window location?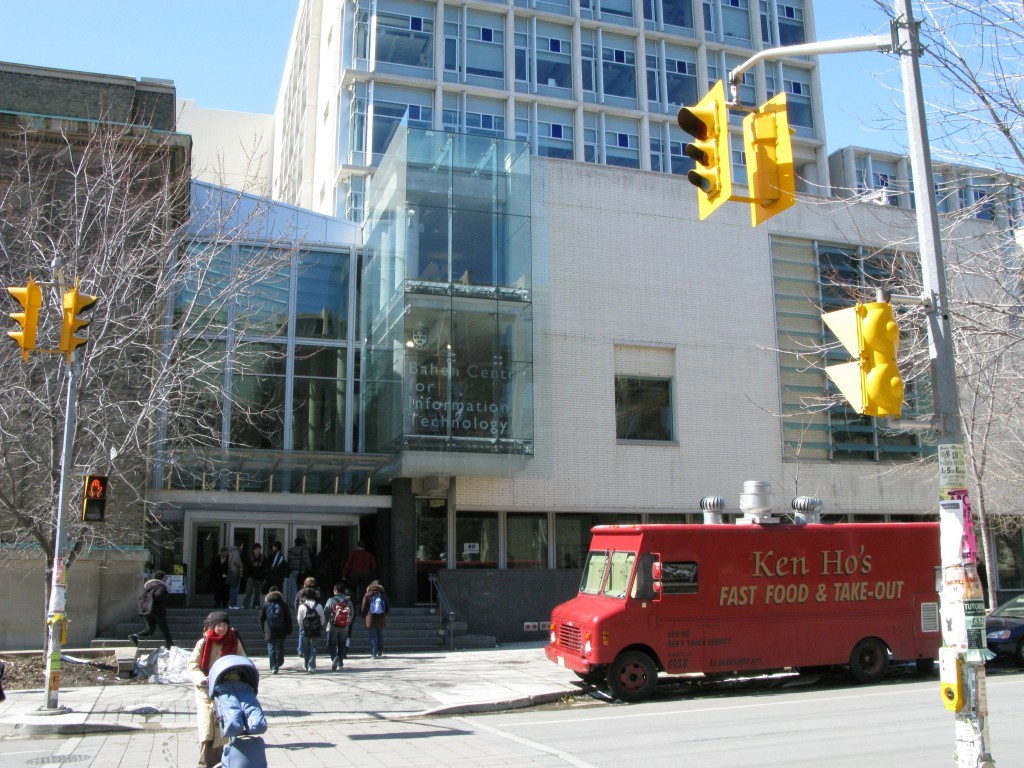
detection(464, 10, 503, 80)
